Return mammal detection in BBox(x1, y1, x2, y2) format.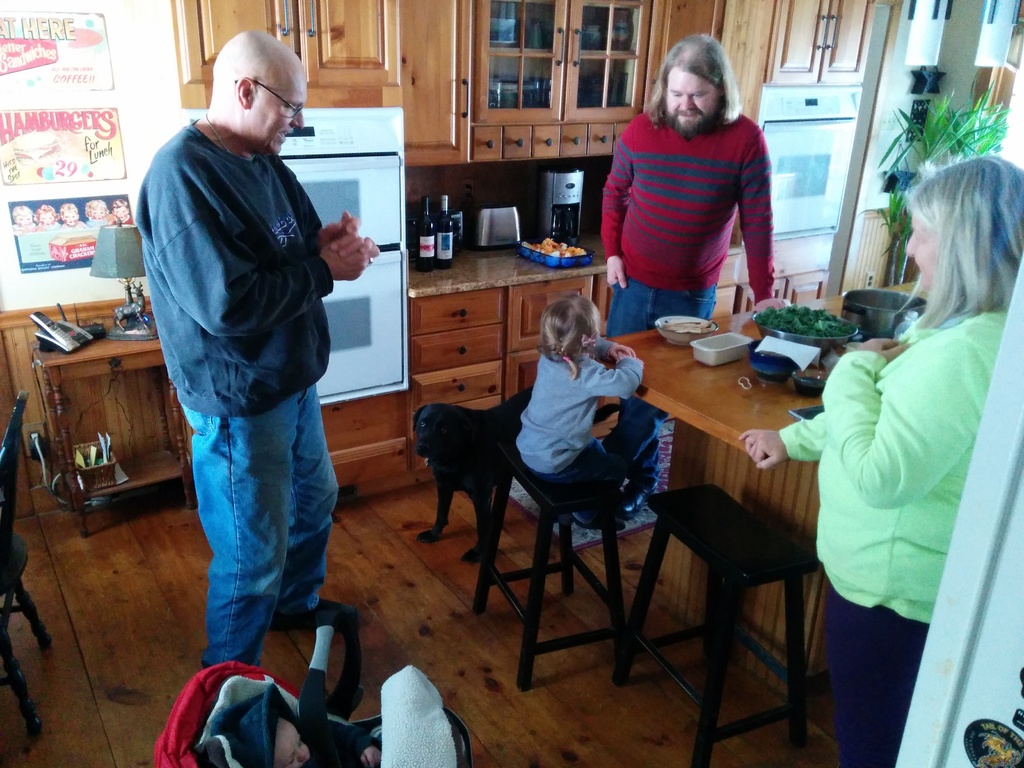
BBox(10, 204, 35, 228).
